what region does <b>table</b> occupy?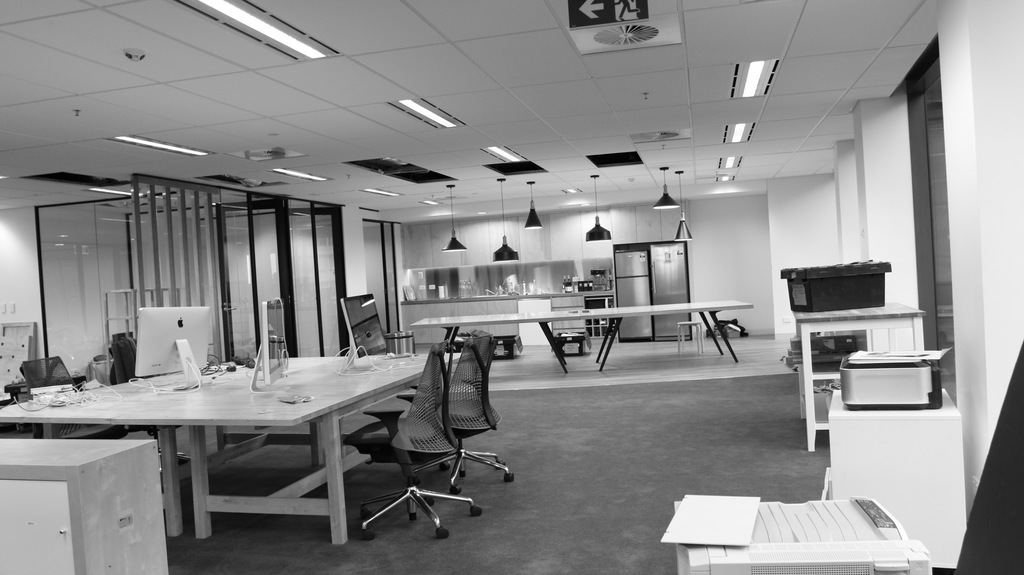
<box>49,348,469,540</box>.
